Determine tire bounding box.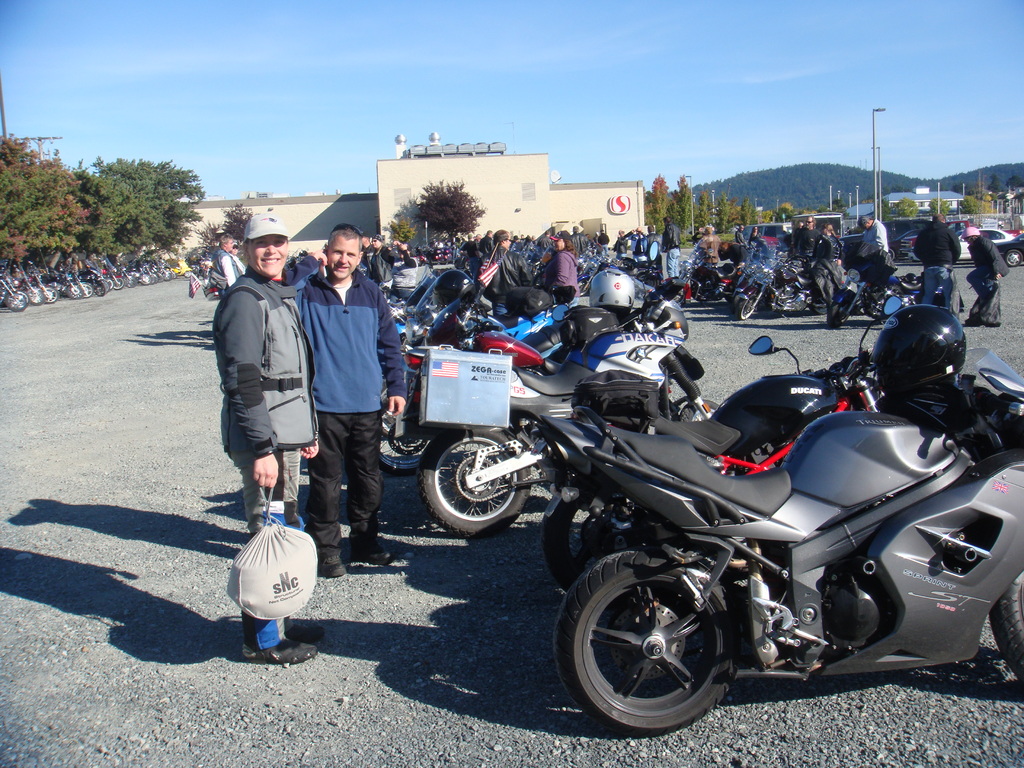
Determined: (734, 278, 771, 324).
